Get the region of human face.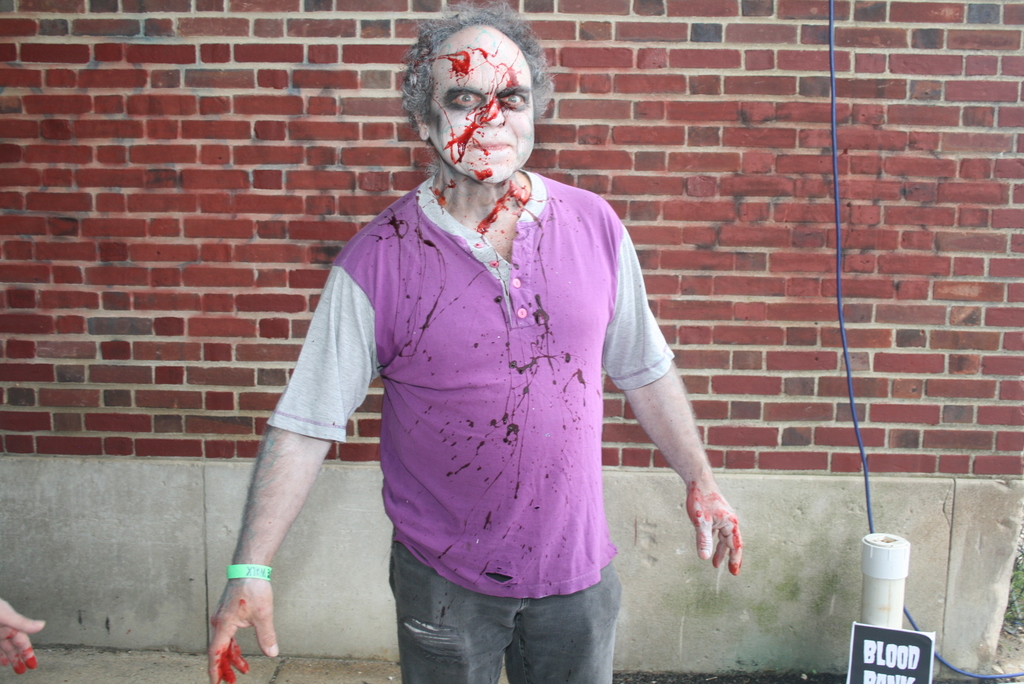
430 26 534 185.
